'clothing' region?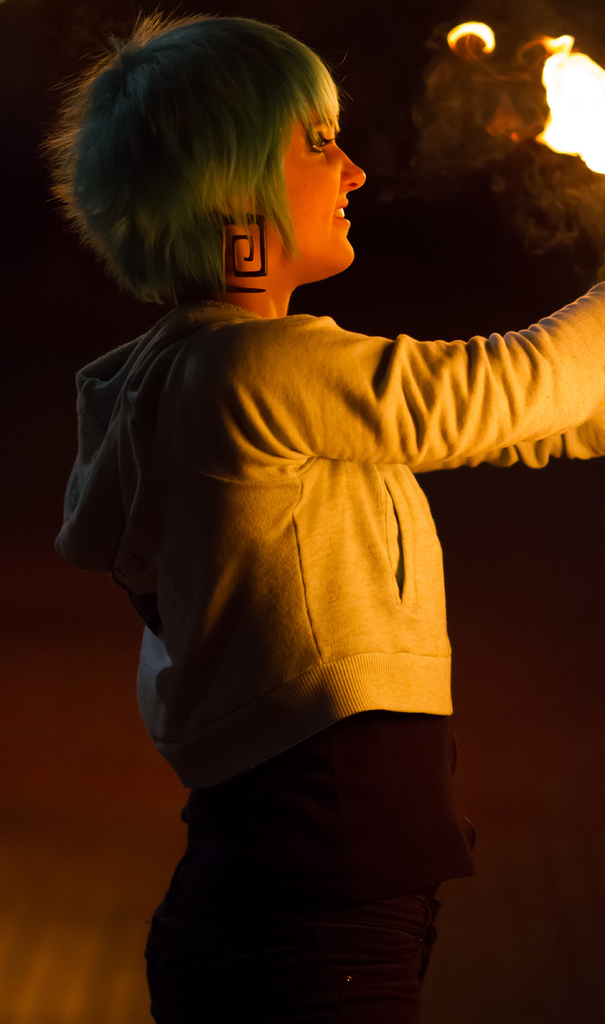
bbox=(42, 271, 604, 1023)
